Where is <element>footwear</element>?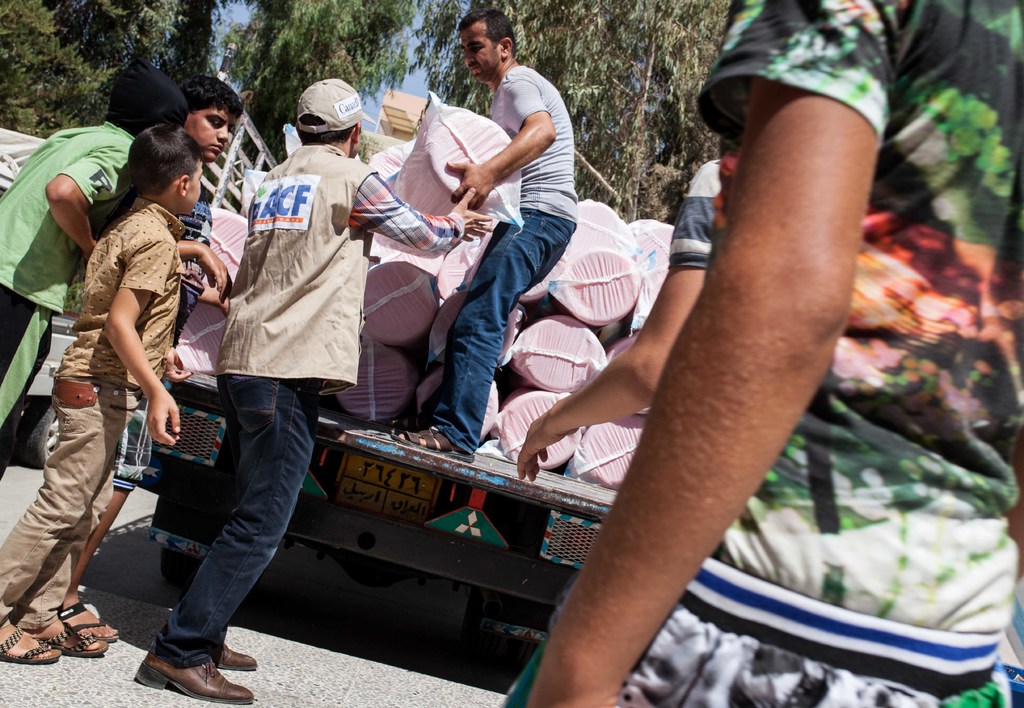
left=134, top=663, right=254, bottom=705.
